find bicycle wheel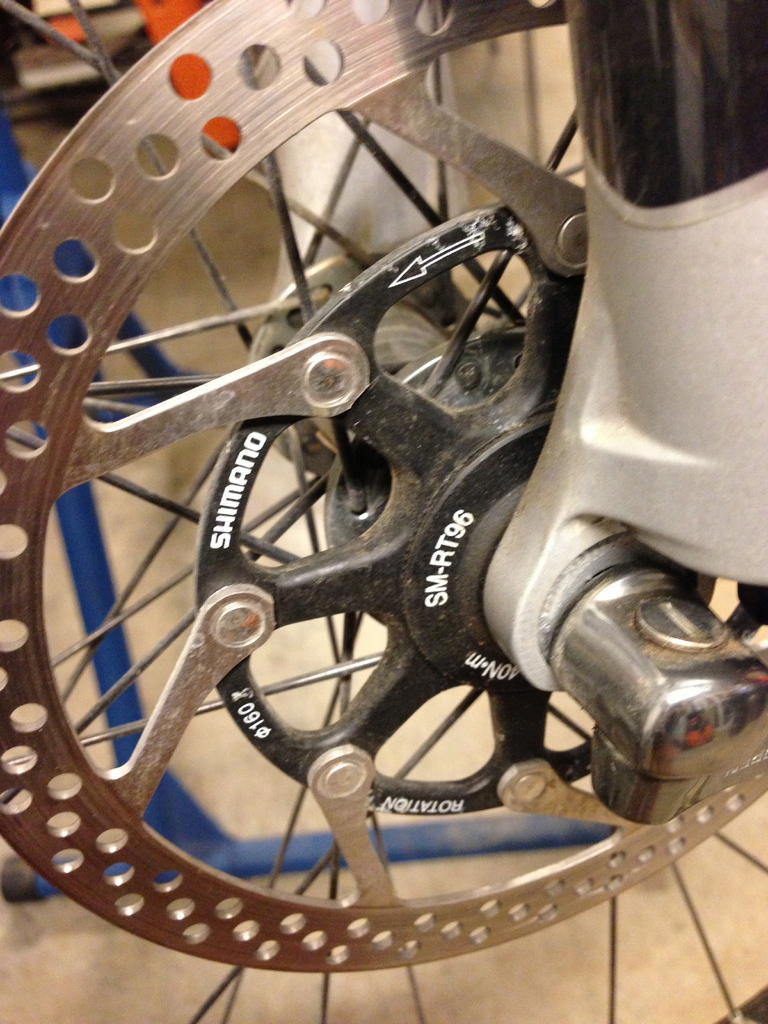
detection(0, 0, 767, 1023)
